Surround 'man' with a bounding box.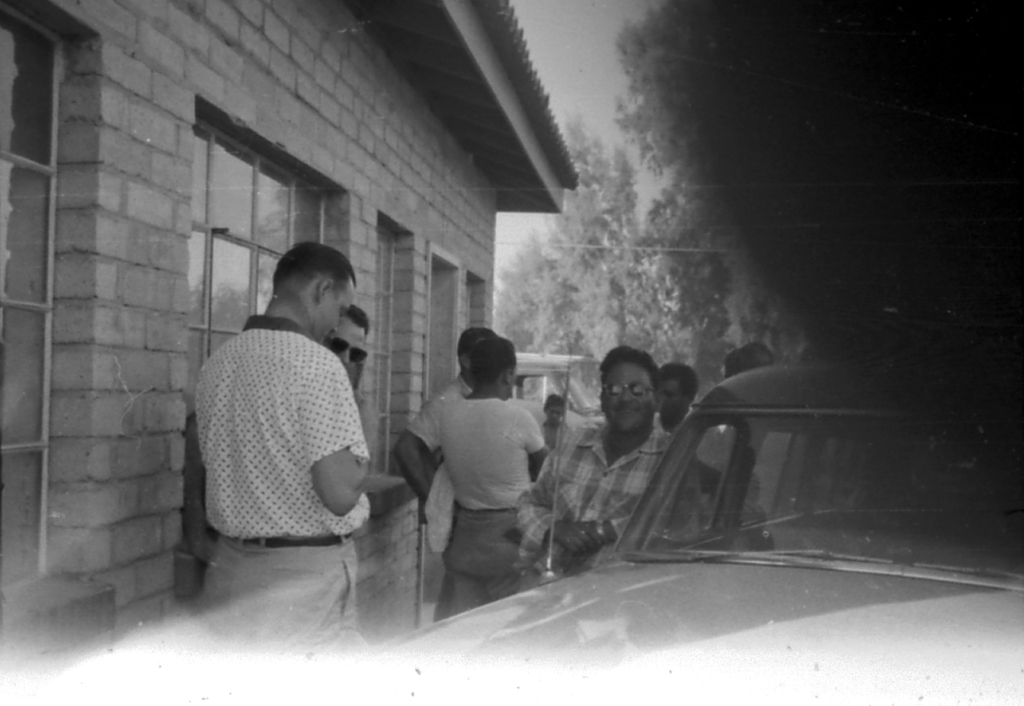
box=[434, 337, 557, 619].
